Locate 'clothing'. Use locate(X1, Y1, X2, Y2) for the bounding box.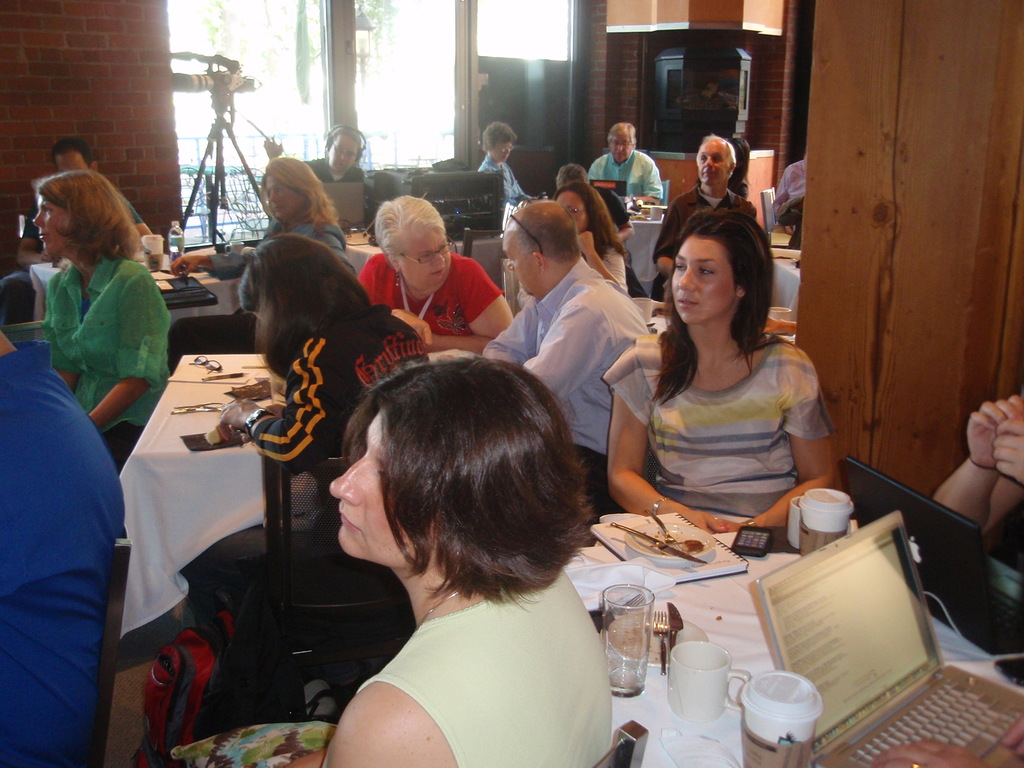
locate(652, 183, 759, 296).
